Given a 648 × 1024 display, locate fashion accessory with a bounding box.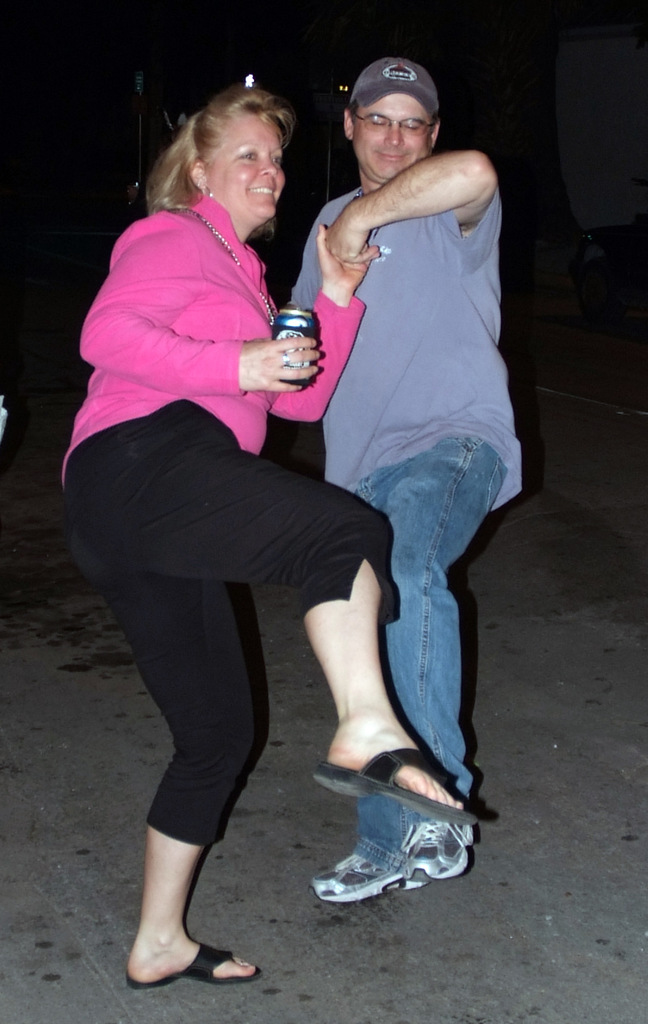
Located: (x1=310, y1=739, x2=481, y2=832).
